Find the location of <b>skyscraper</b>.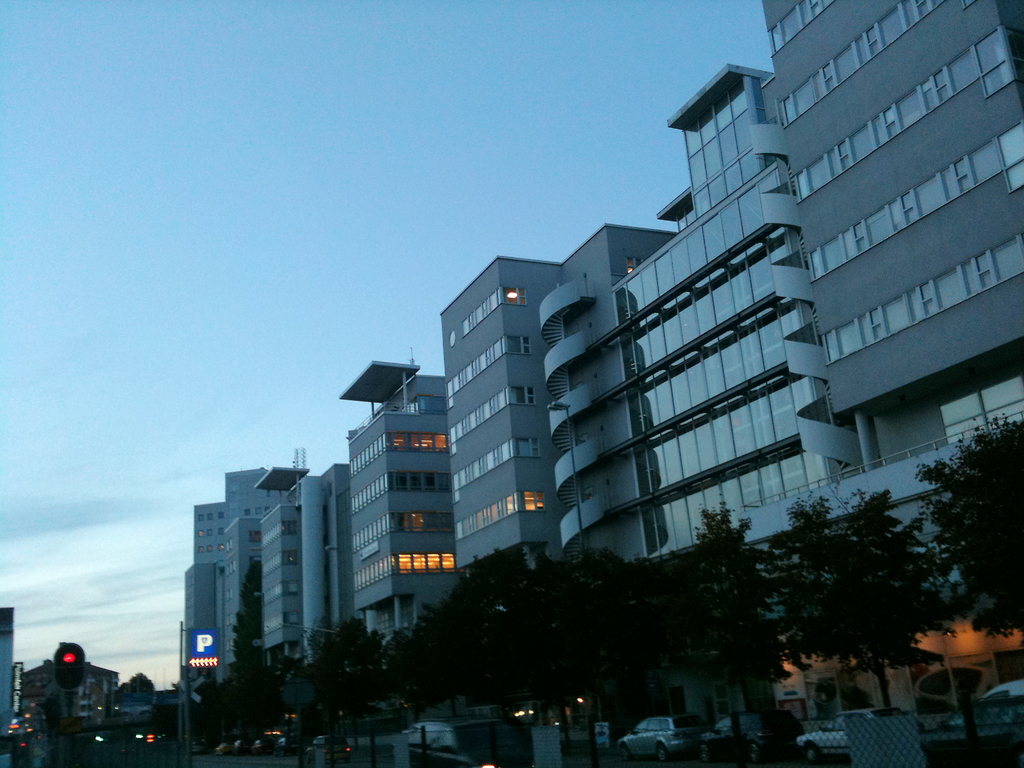
Location: x1=355 y1=349 x2=469 y2=636.
